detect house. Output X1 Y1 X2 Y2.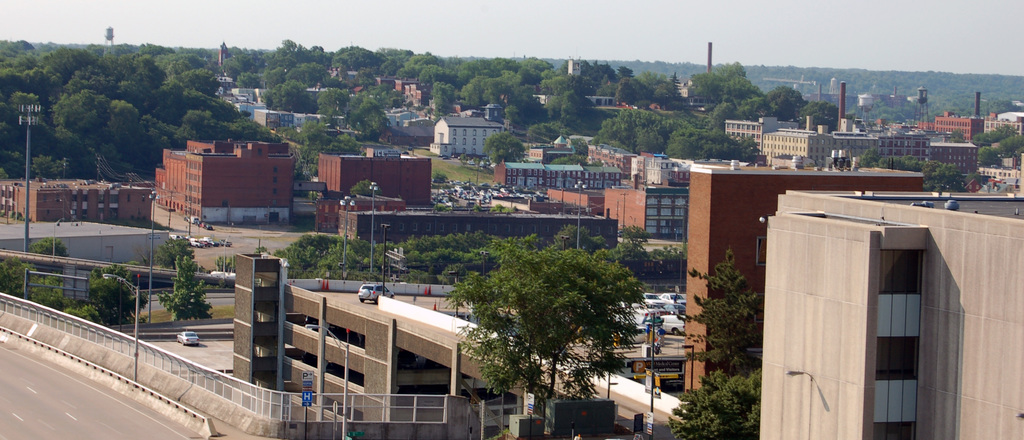
929 145 980 177.
